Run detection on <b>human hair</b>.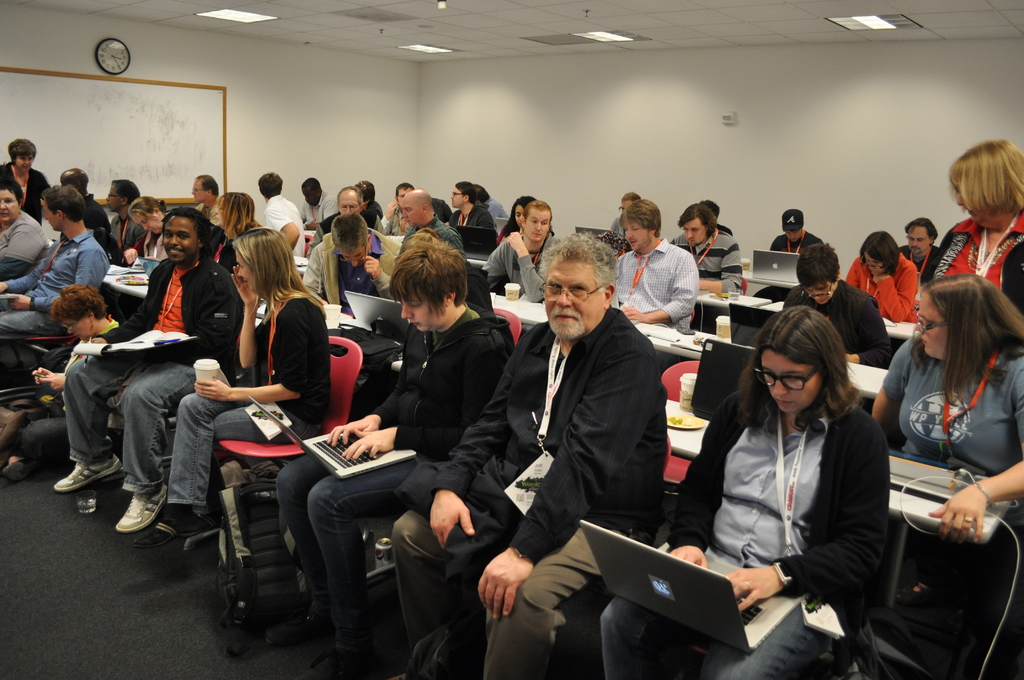
Result: box=[197, 172, 221, 197].
